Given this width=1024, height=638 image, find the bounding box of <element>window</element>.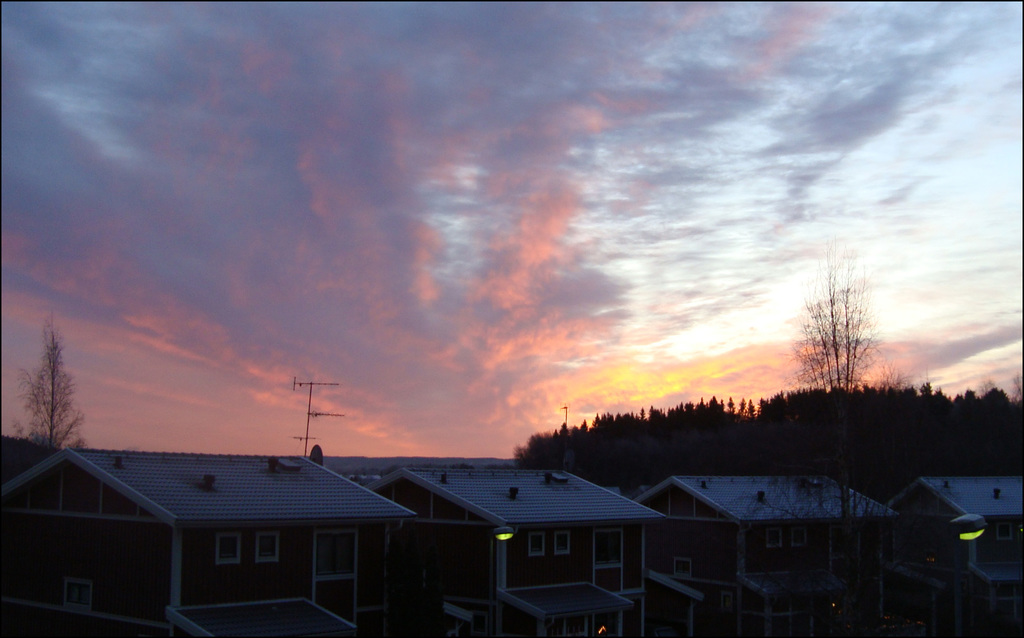
Rect(664, 493, 692, 523).
